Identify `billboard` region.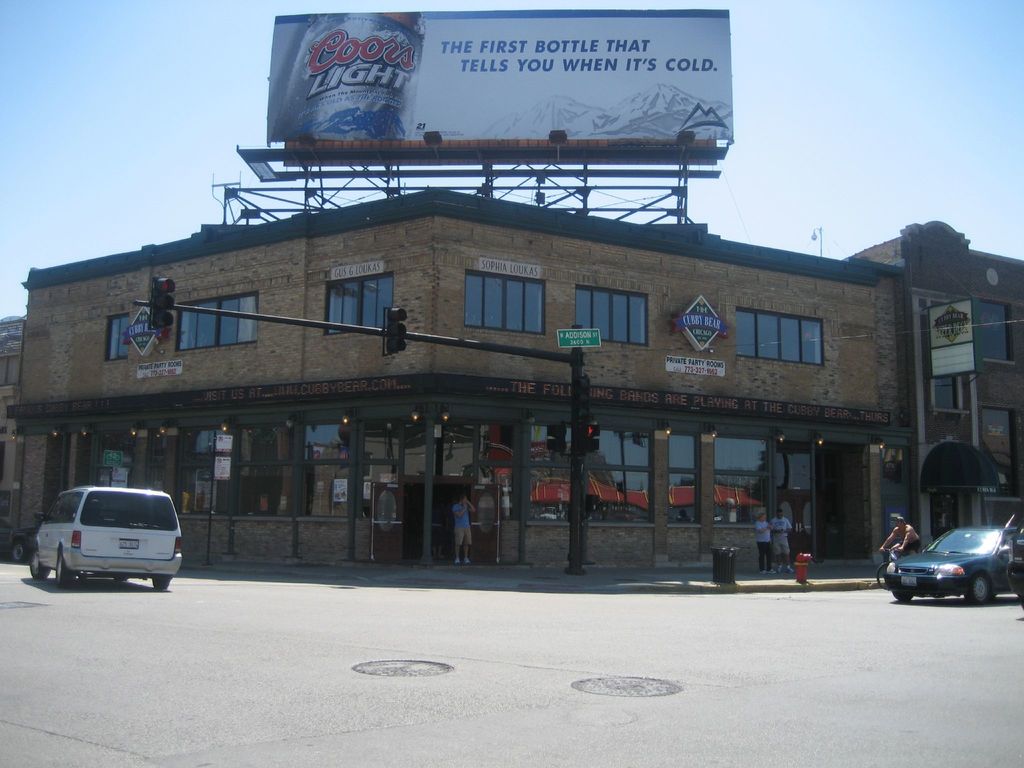
Region: locate(210, 454, 230, 474).
